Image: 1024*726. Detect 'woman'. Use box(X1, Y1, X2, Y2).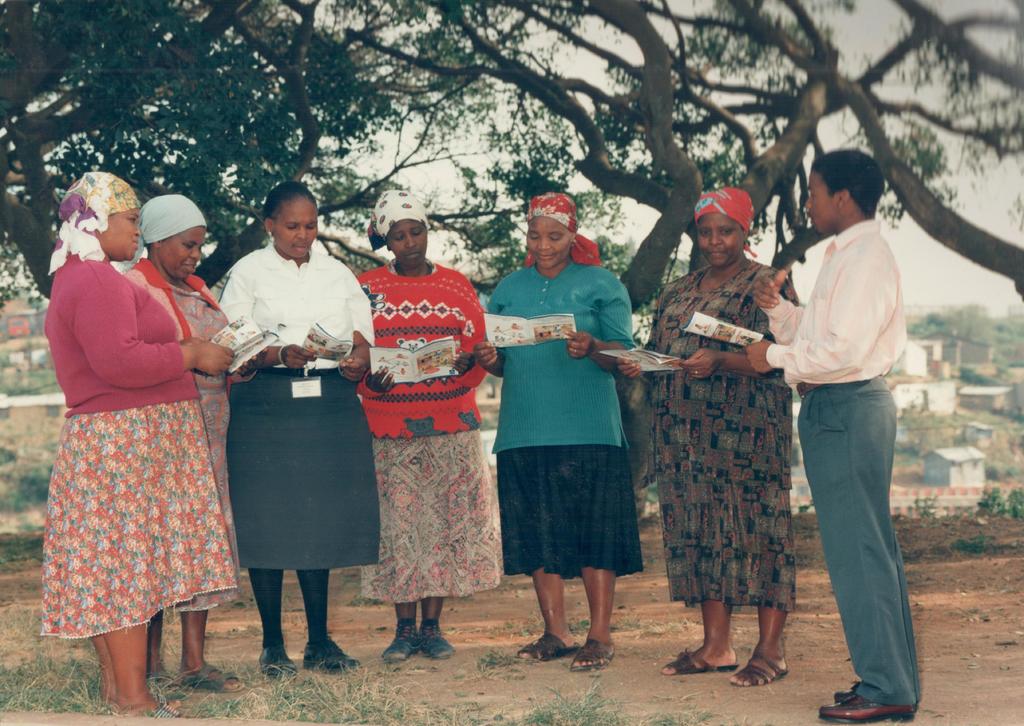
box(354, 188, 487, 661).
